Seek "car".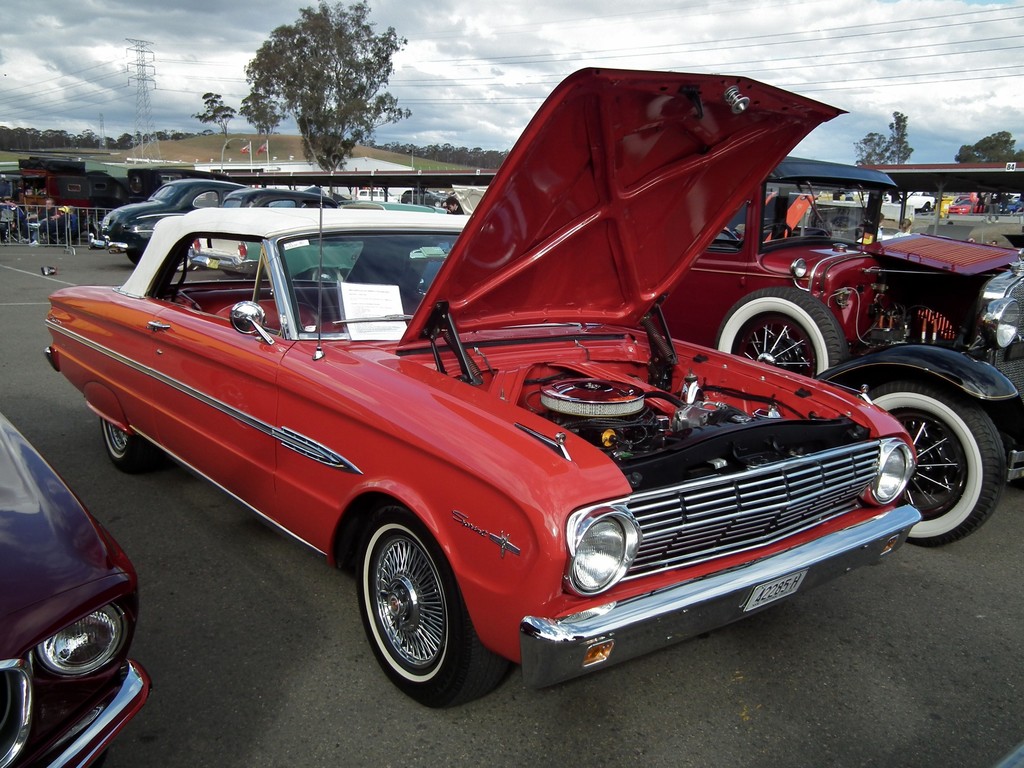
rect(31, 69, 962, 755).
